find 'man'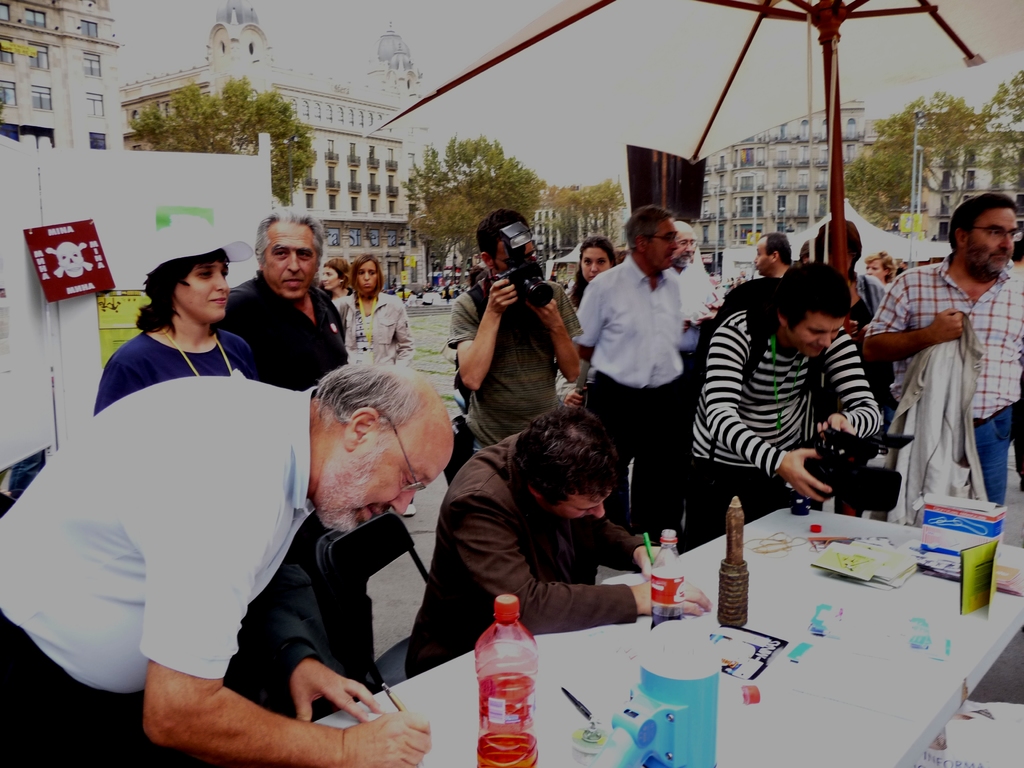
(673,220,707,319)
